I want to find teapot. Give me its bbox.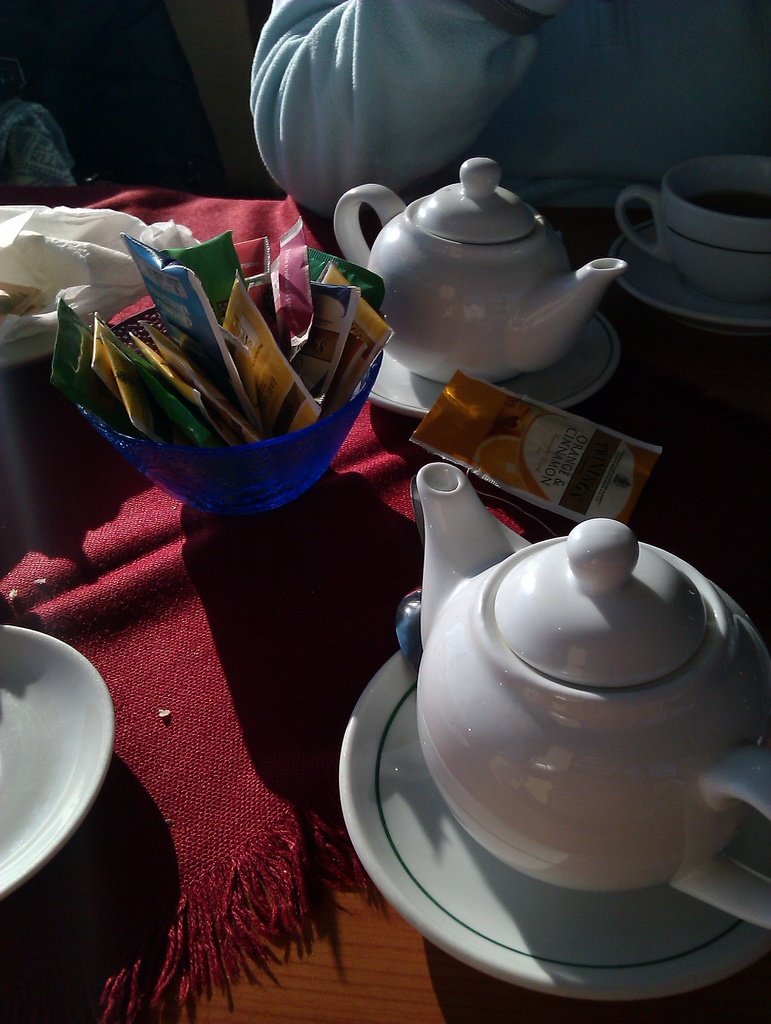
bbox=[417, 463, 770, 925].
